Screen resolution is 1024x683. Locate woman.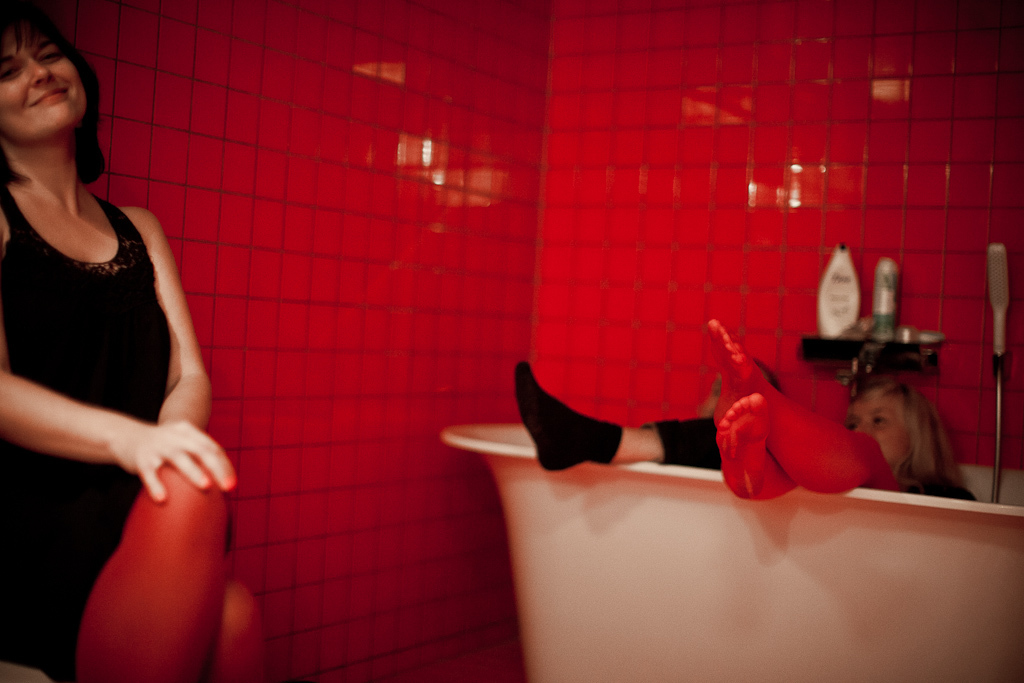
l=706, t=320, r=977, b=505.
